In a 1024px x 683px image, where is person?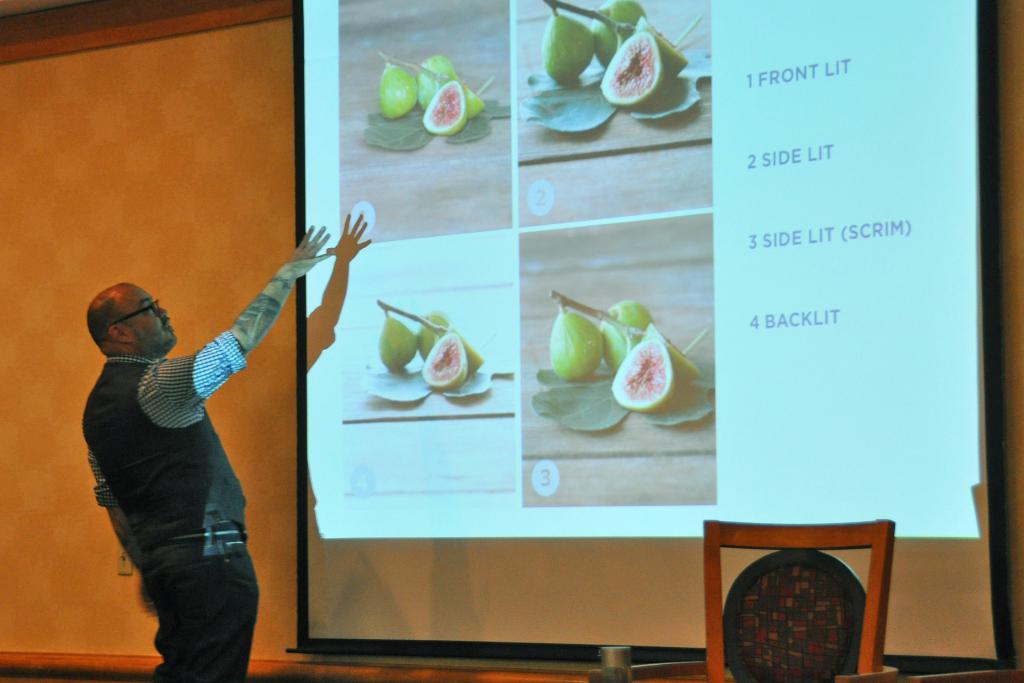
bbox=[74, 219, 337, 682].
